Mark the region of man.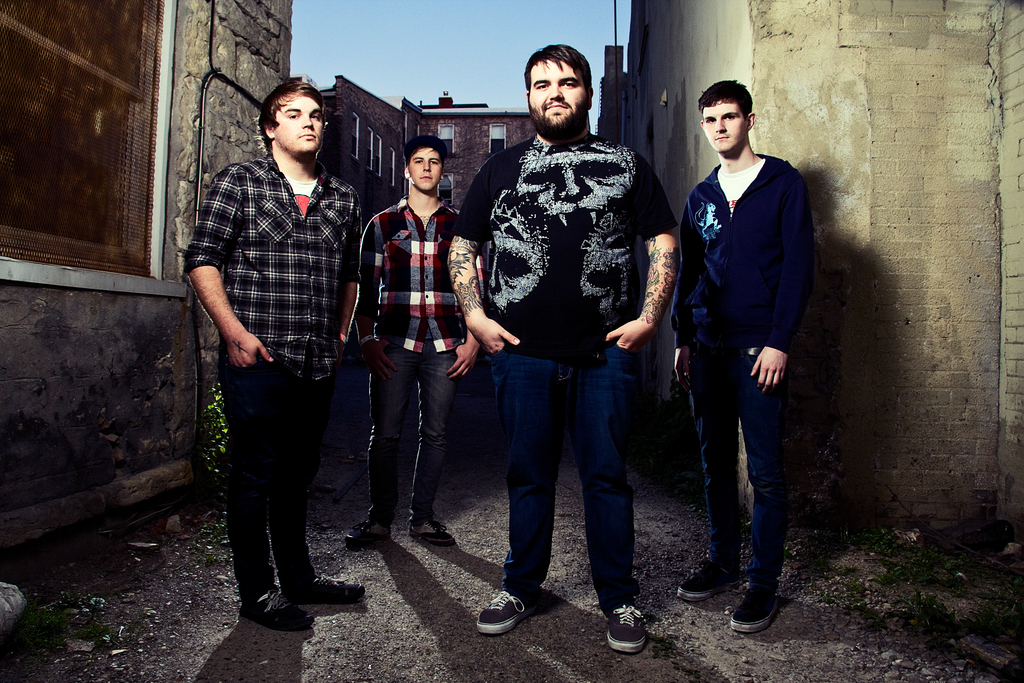
Region: box(343, 136, 454, 547).
